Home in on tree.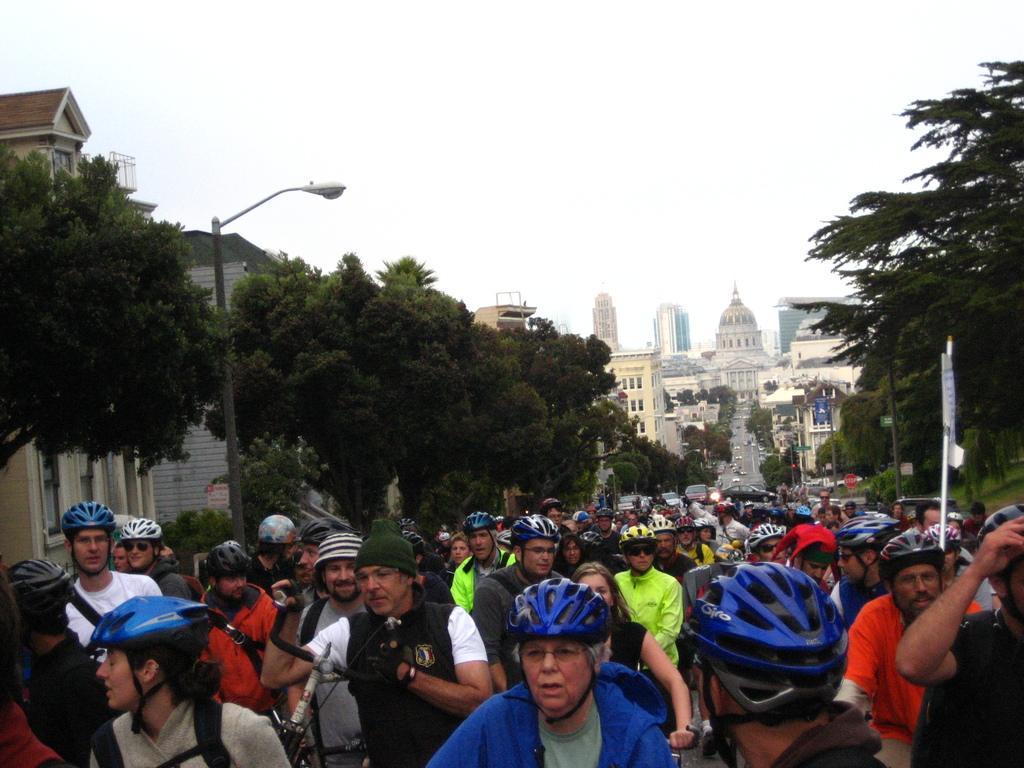
Homed in at detection(764, 446, 787, 507).
